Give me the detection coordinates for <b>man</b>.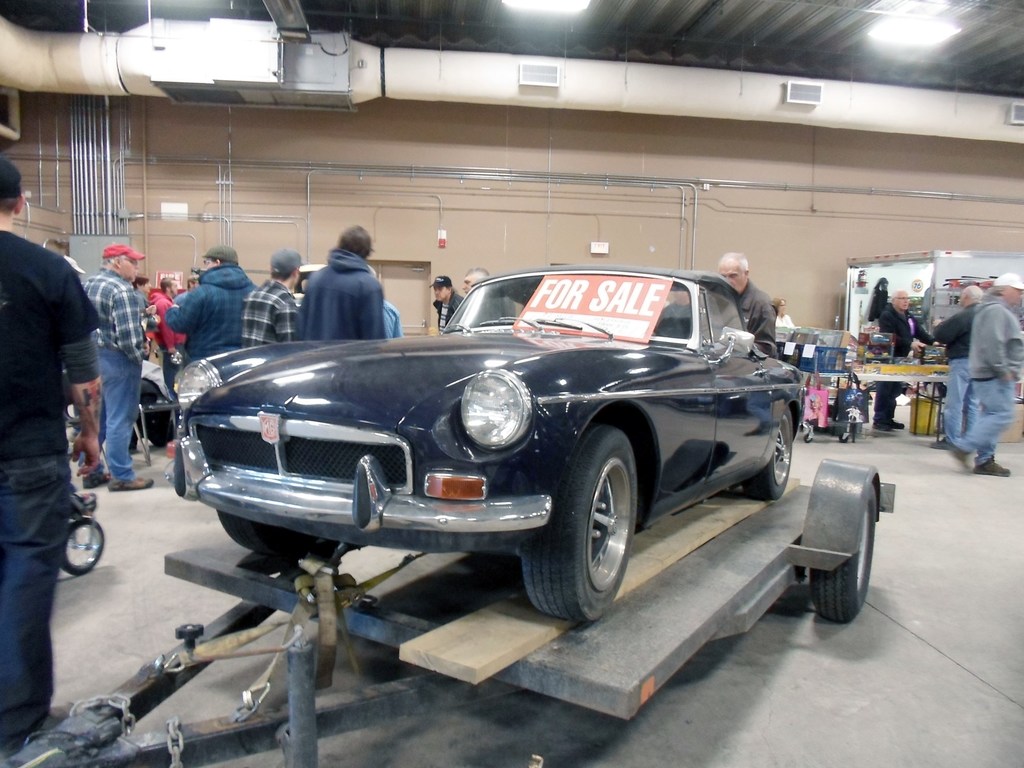
(930, 284, 986, 450).
